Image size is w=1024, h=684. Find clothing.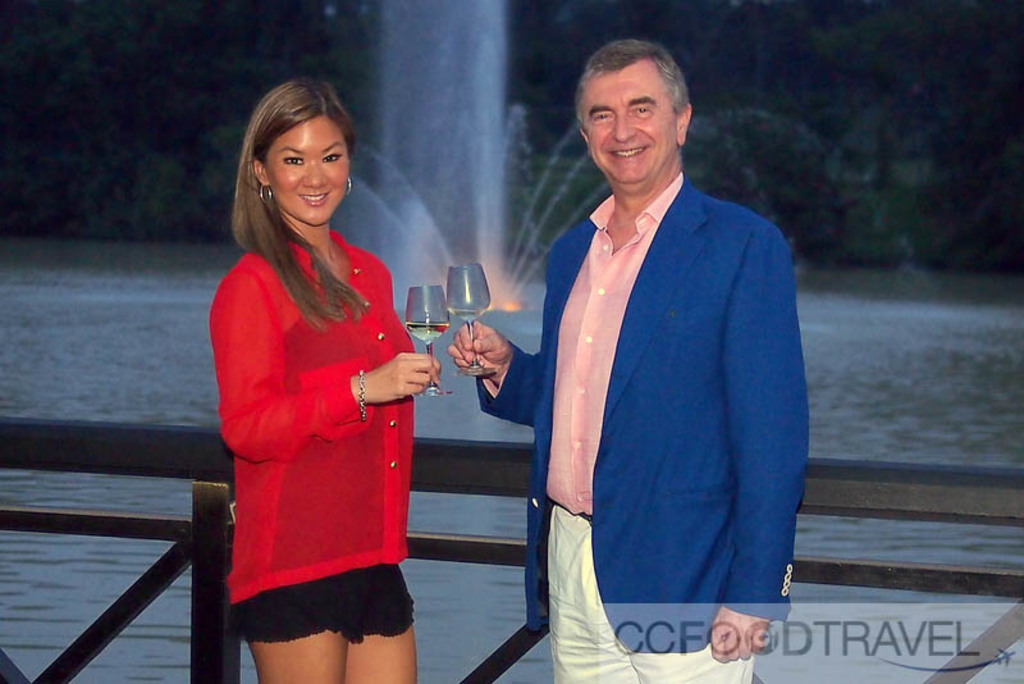
Rect(535, 523, 768, 683).
